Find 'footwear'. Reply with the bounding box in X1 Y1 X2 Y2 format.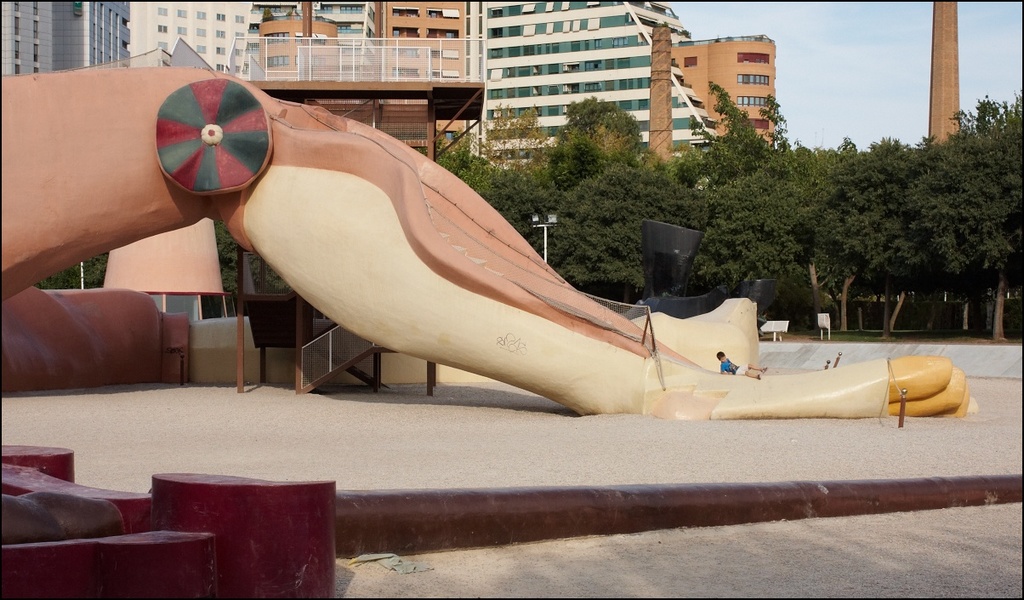
762 364 771 374.
